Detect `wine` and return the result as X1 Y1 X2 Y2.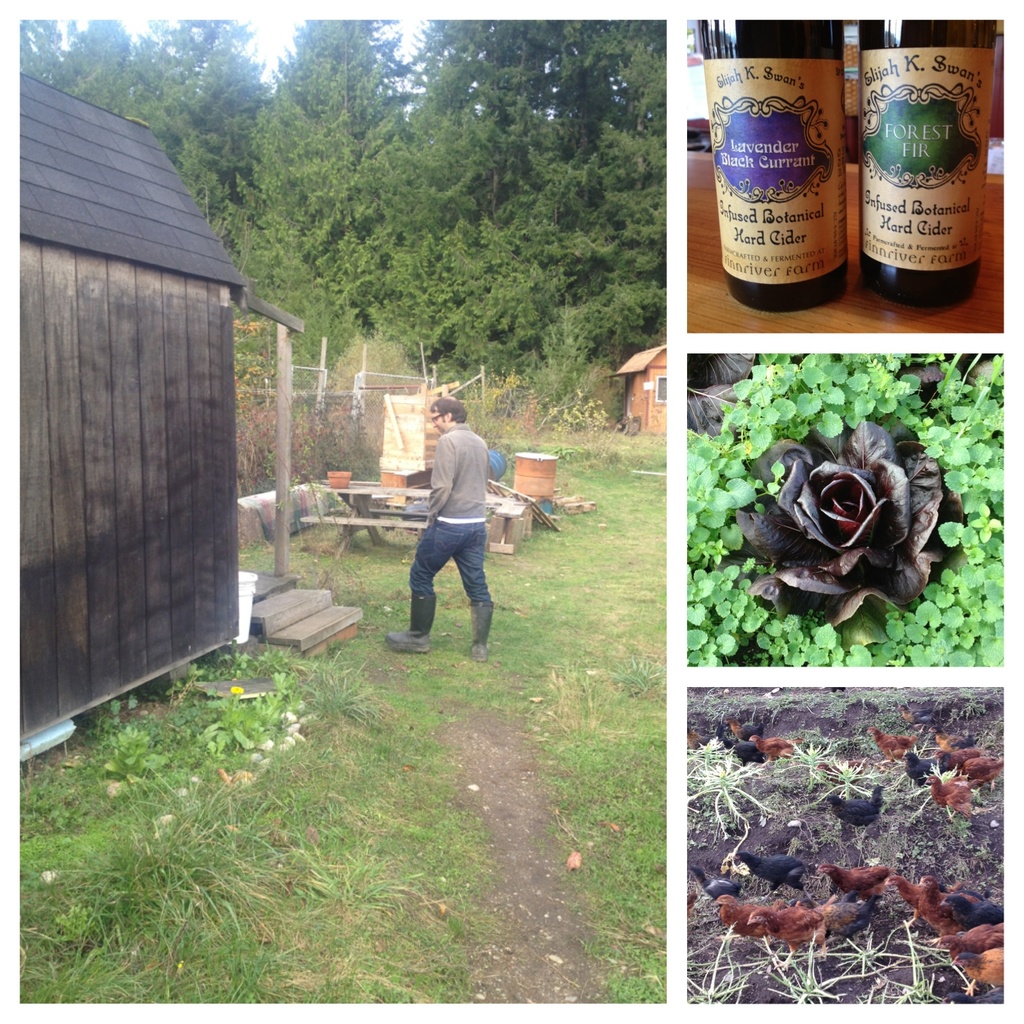
696 15 844 312.
